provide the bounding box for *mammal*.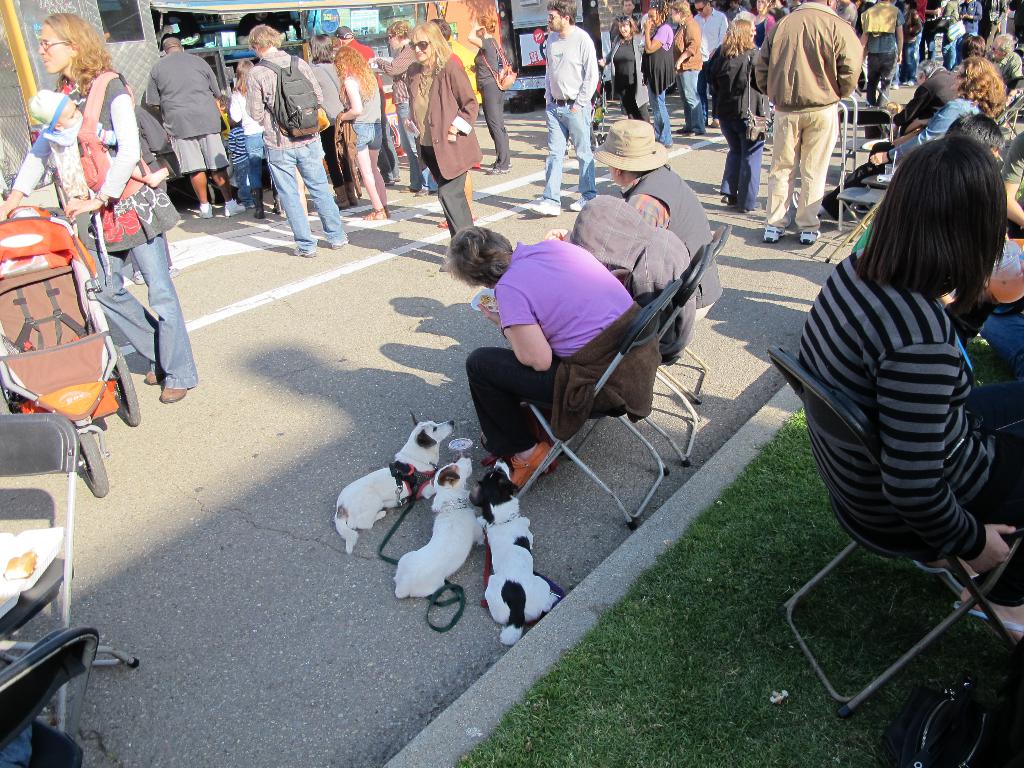
bbox(226, 114, 247, 199).
